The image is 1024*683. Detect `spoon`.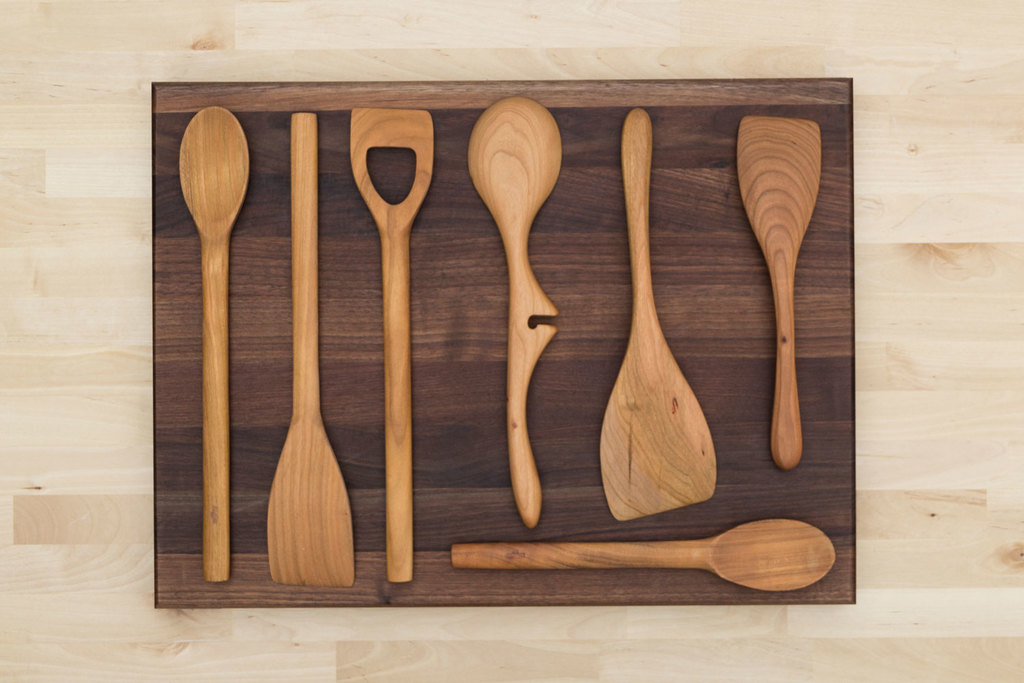
Detection: 450, 517, 836, 593.
